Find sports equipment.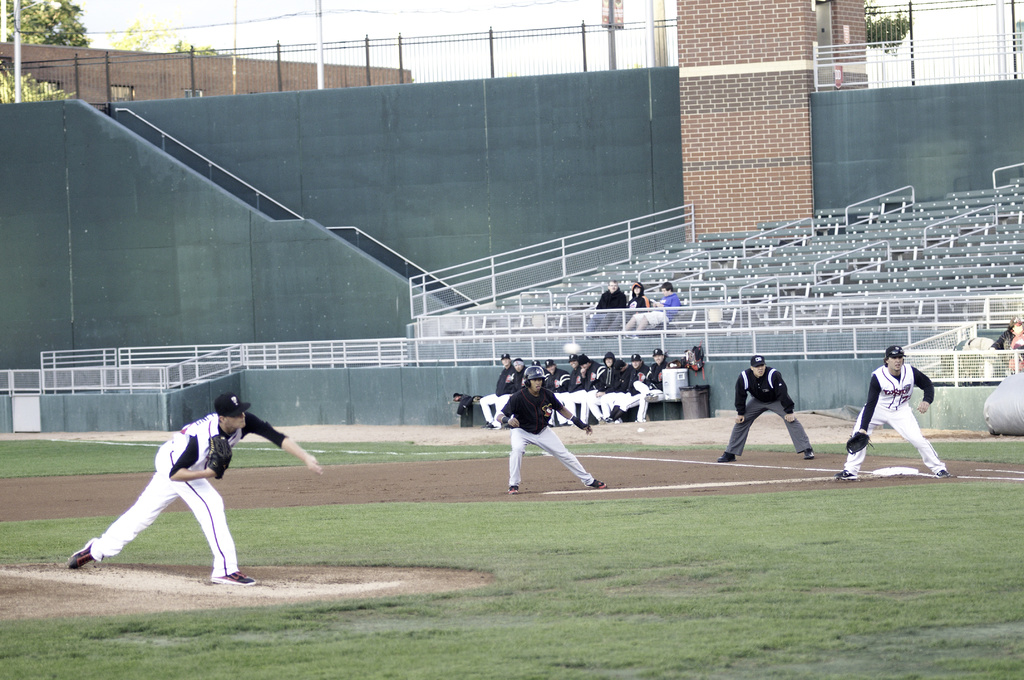
l=882, t=343, r=906, b=363.
